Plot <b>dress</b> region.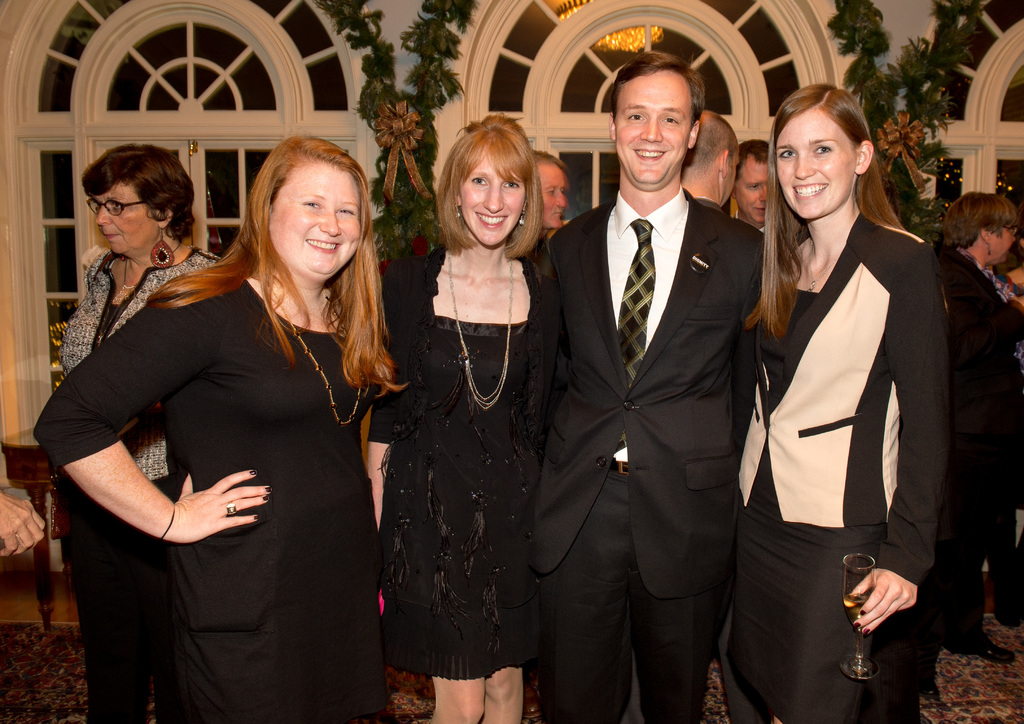
Plotted at pyautogui.locateOnScreen(27, 279, 386, 723).
